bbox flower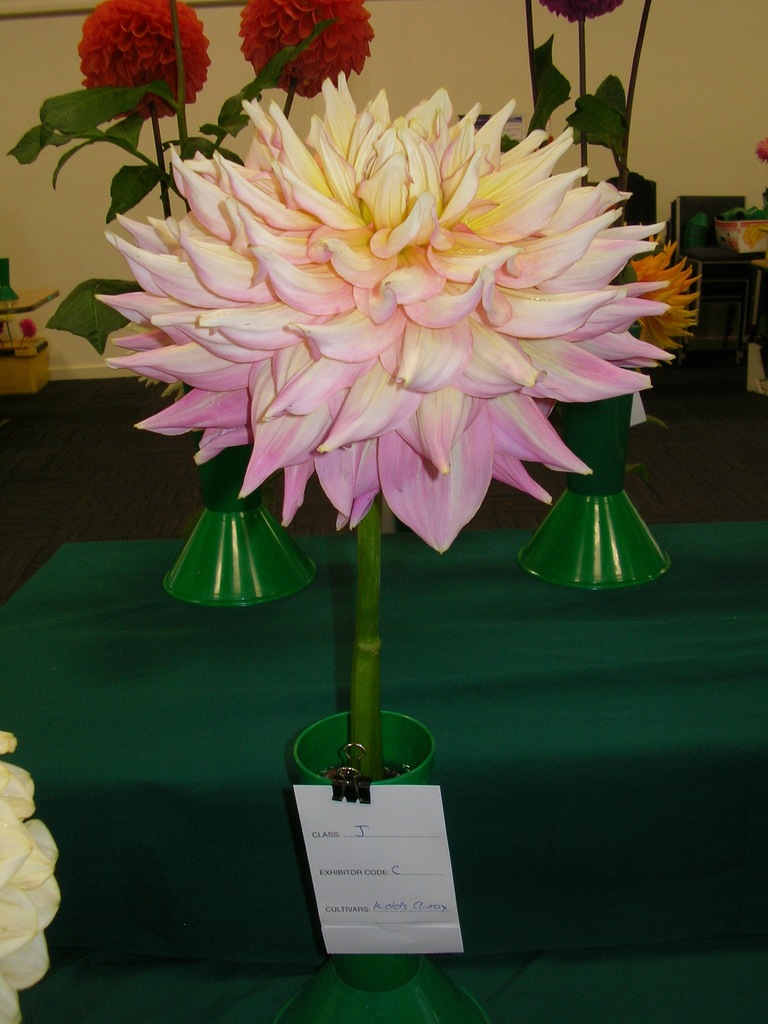
239,0,375,102
